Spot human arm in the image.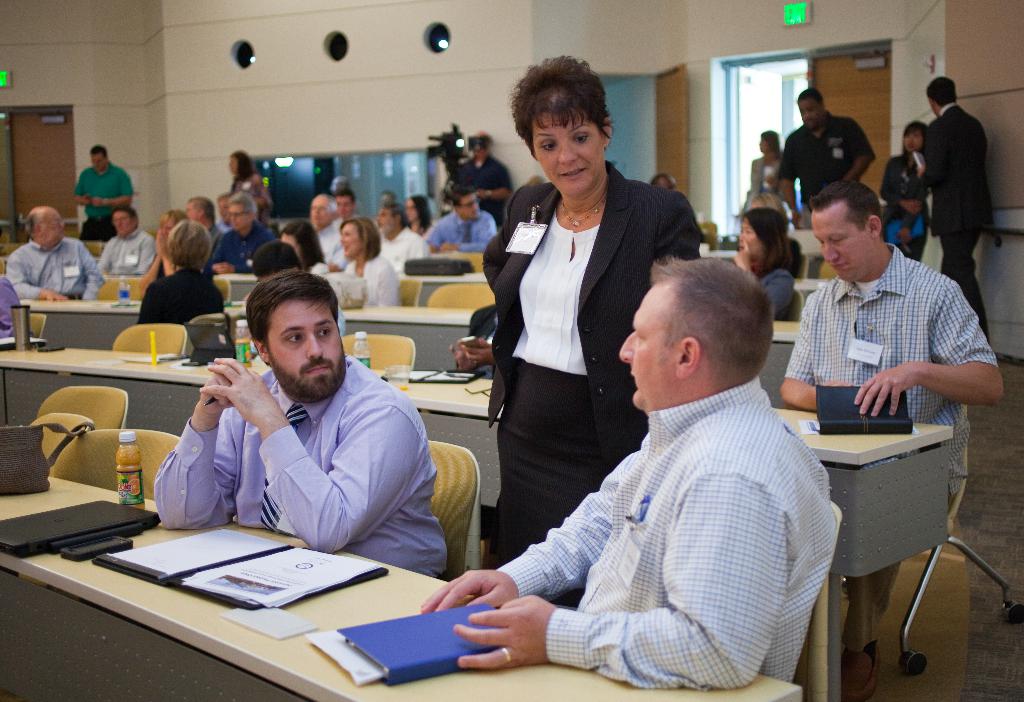
human arm found at 876:160:924:216.
